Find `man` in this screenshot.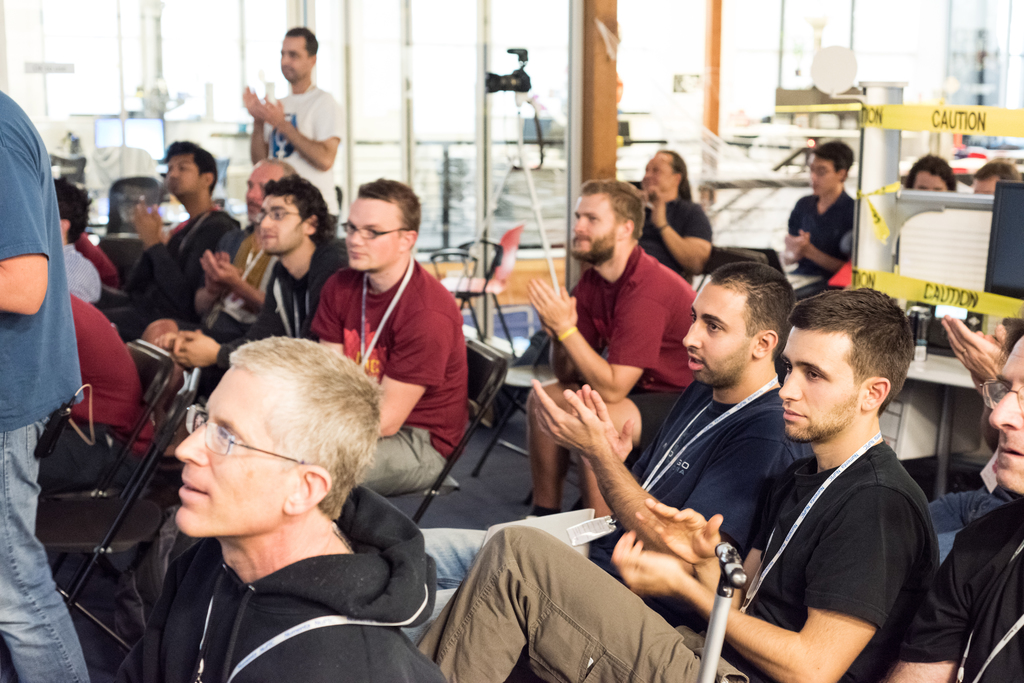
The bounding box for `man` is box=[517, 174, 701, 520].
